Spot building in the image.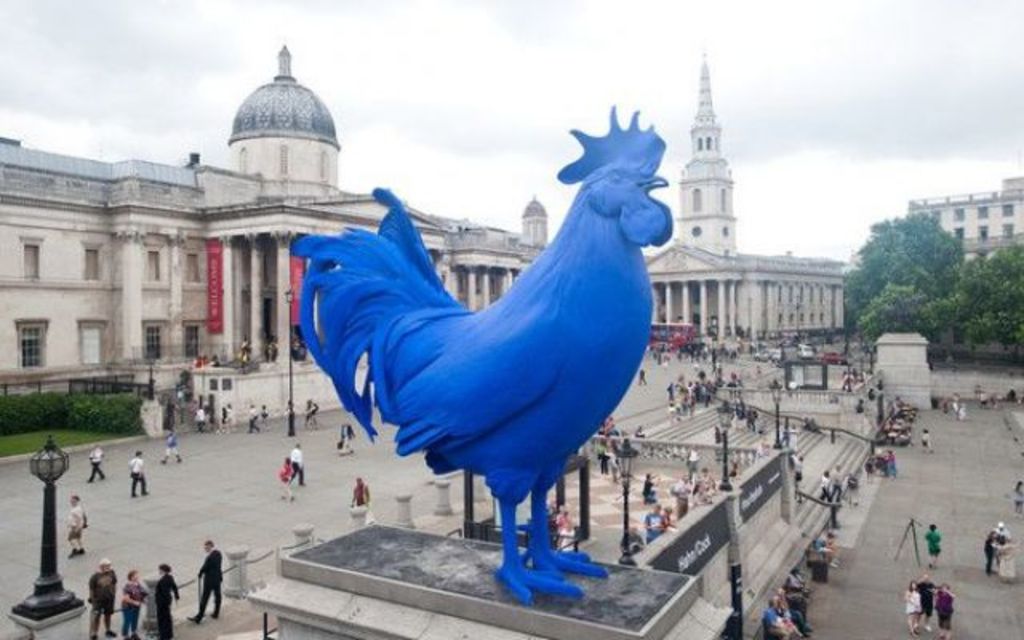
building found at bbox=[0, 46, 547, 403].
